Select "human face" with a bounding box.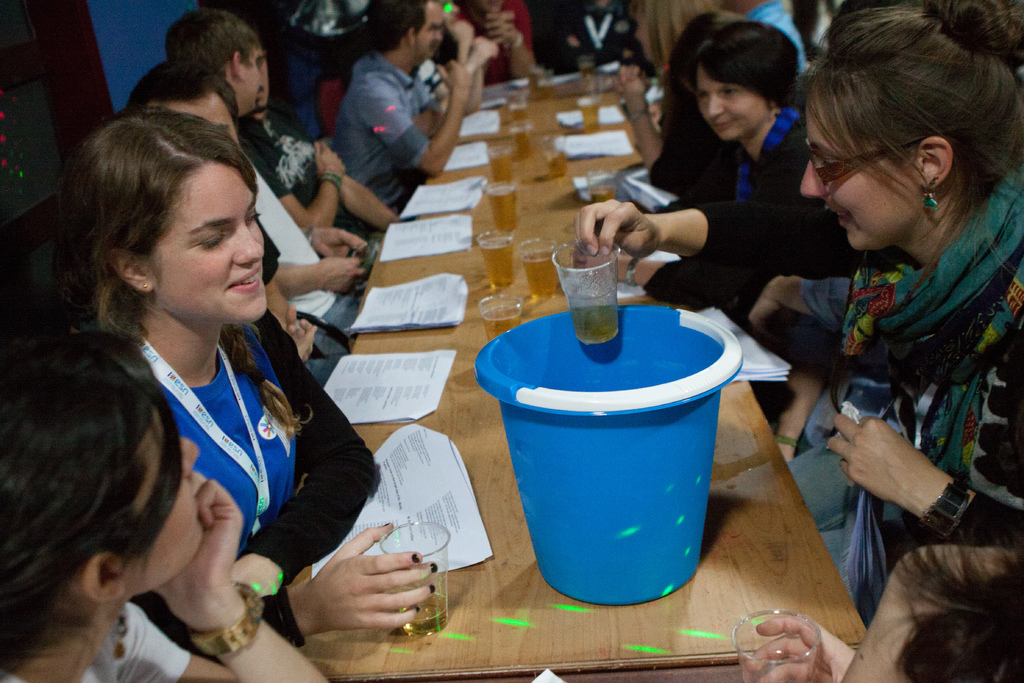
bbox=(695, 63, 769, 142).
